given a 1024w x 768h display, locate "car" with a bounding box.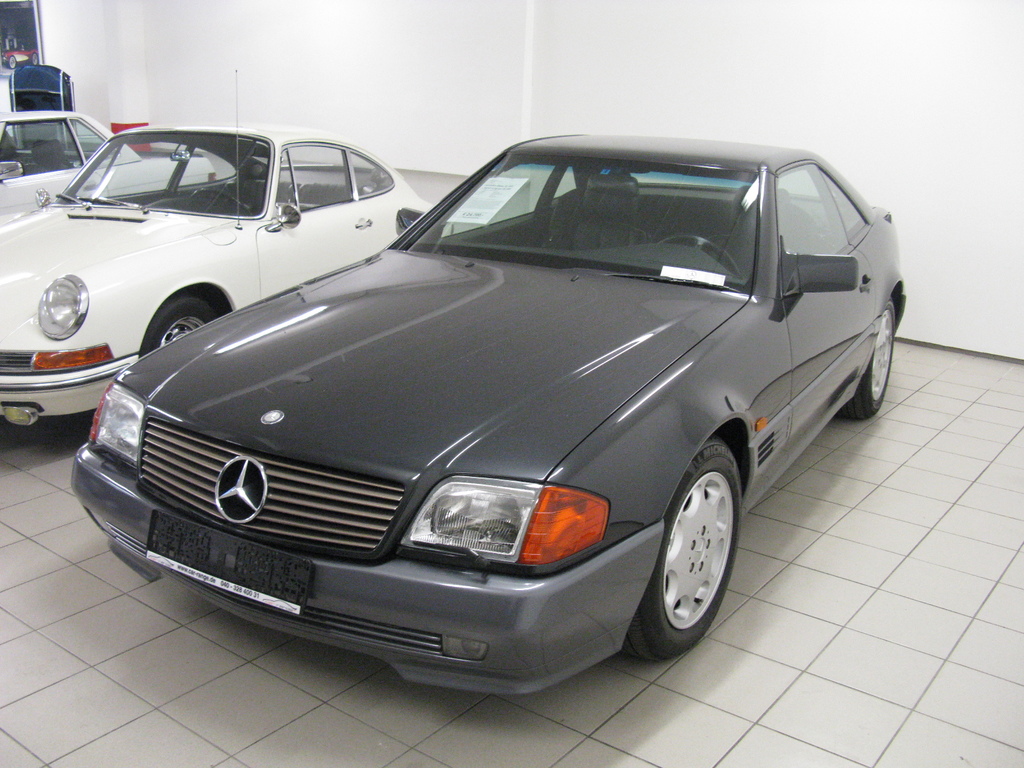
Located: <region>0, 108, 211, 217</region>.
